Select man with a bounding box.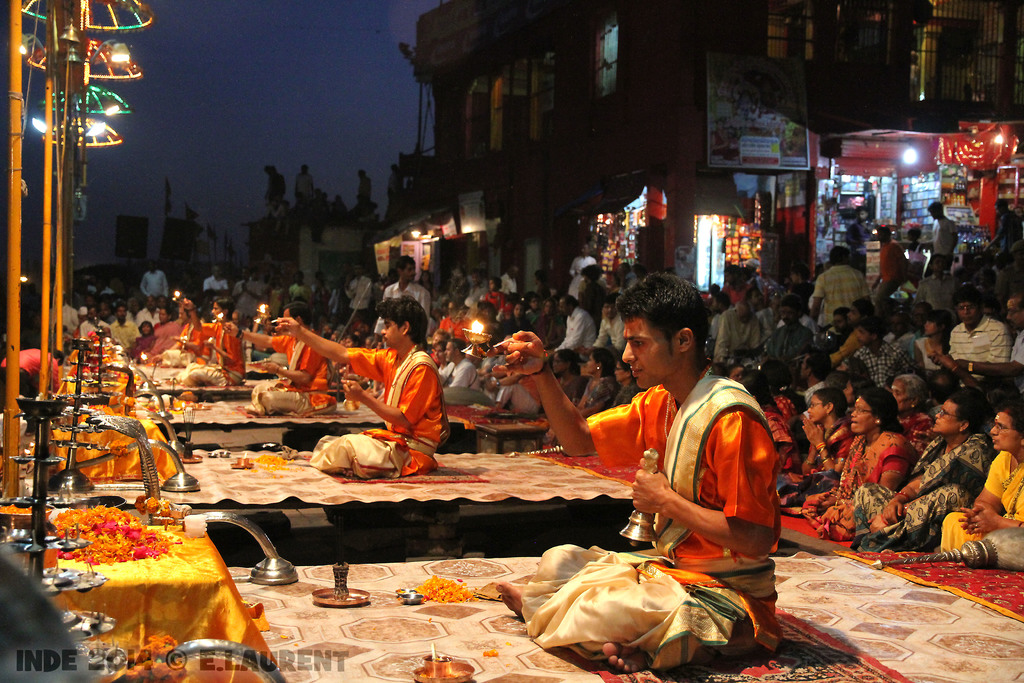
left=501, top=267, right=519, bottom=293.
